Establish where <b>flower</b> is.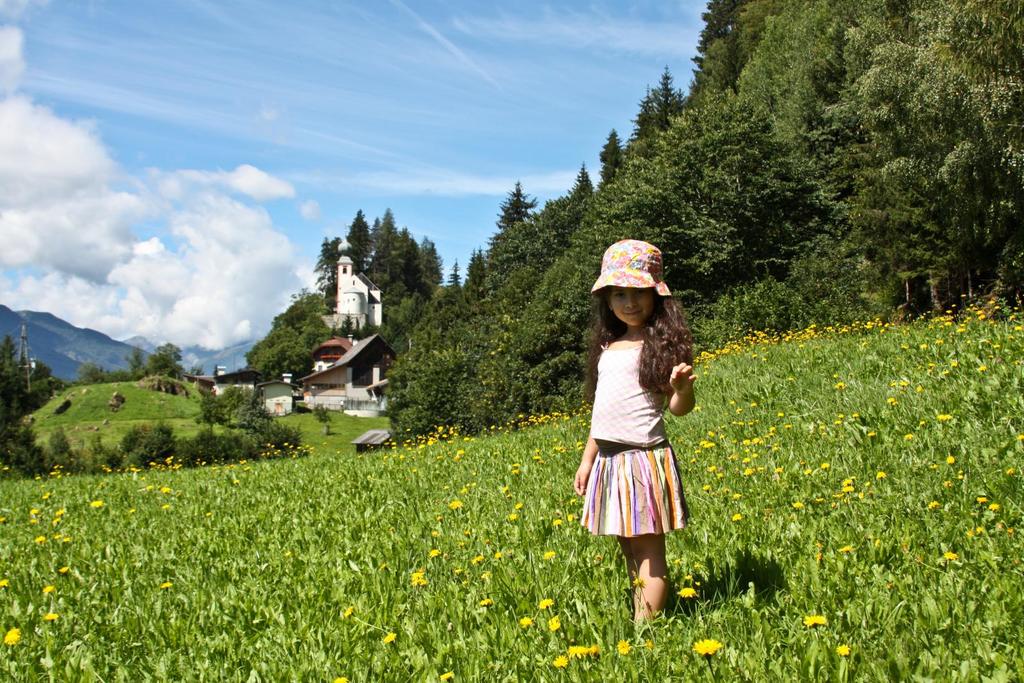
Established at crop(975, 495, 985, 505).
